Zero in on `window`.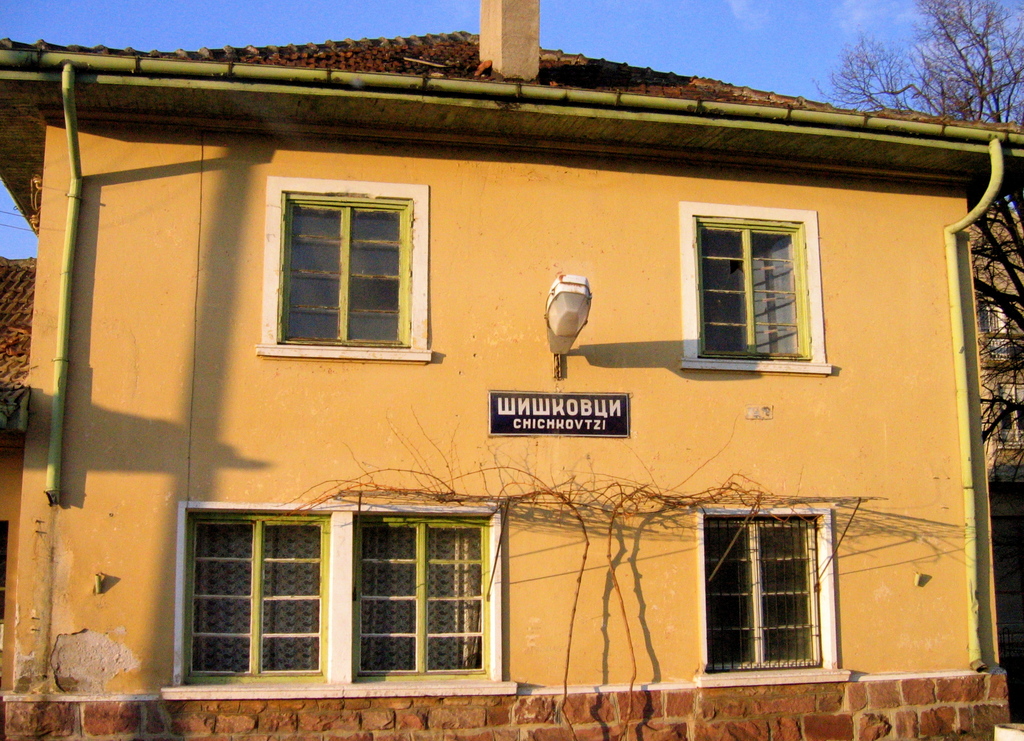
Zeroed in: [697, 500, 844, 680].
